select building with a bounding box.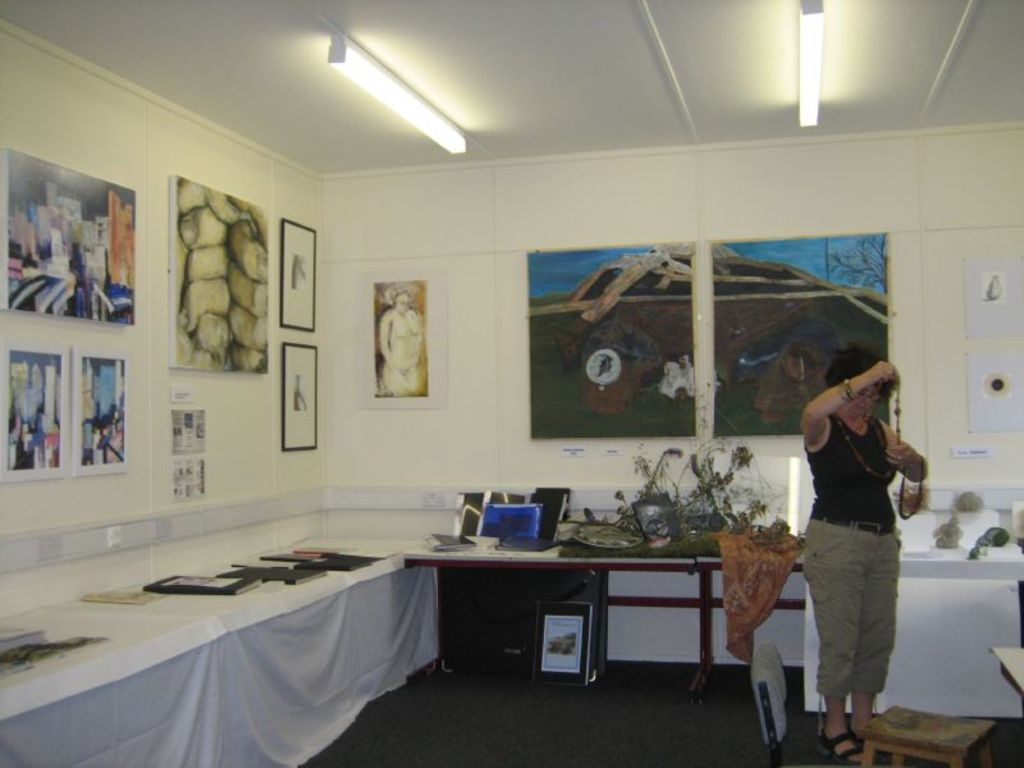
[0, 0, 1023, 767].
